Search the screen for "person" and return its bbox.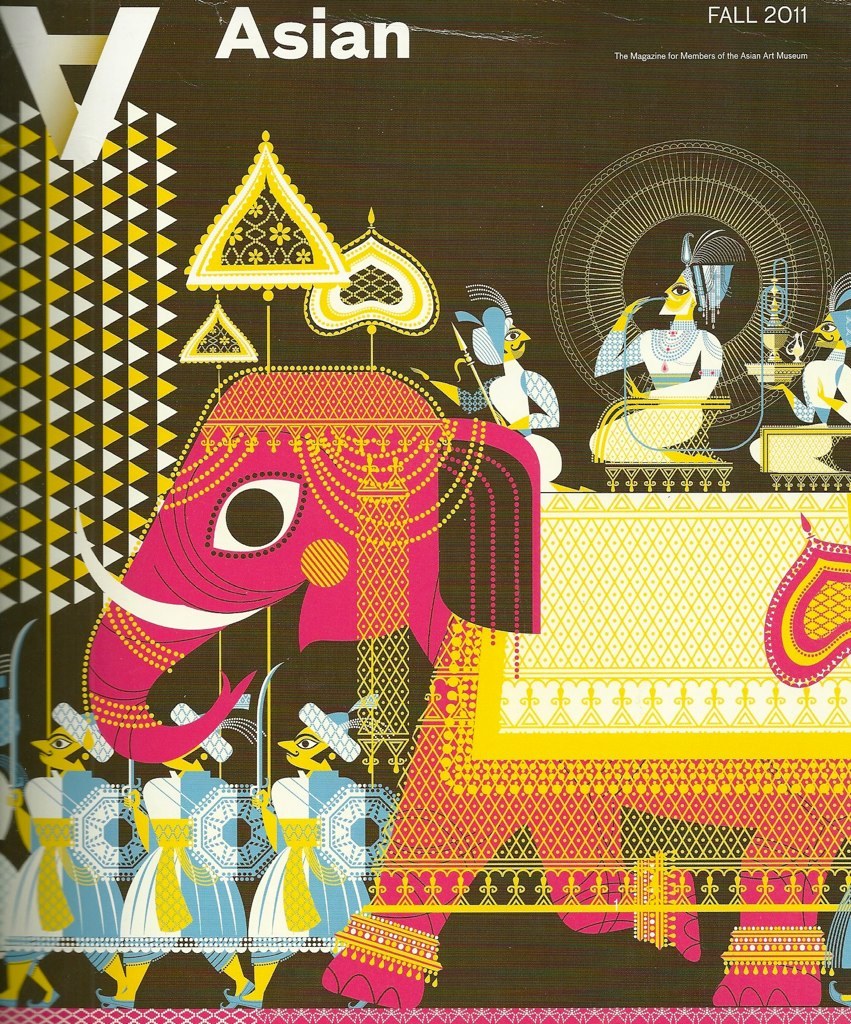
Found: 246, 697, 368, 965.
